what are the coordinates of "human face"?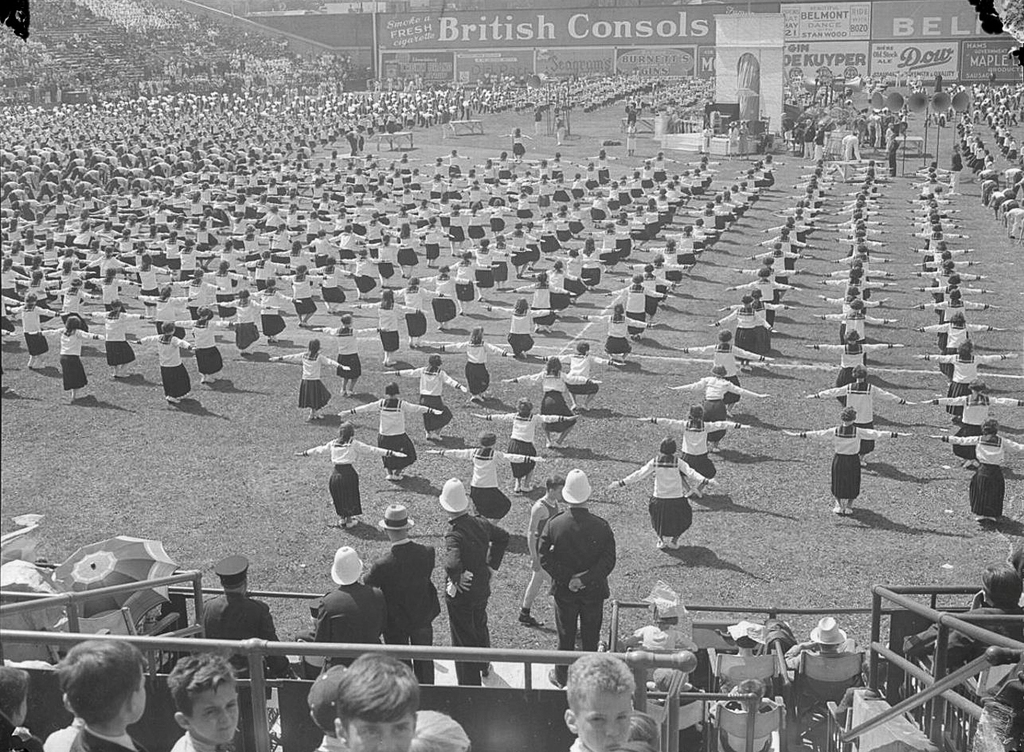
bbox(347, 714, 413, 751).
